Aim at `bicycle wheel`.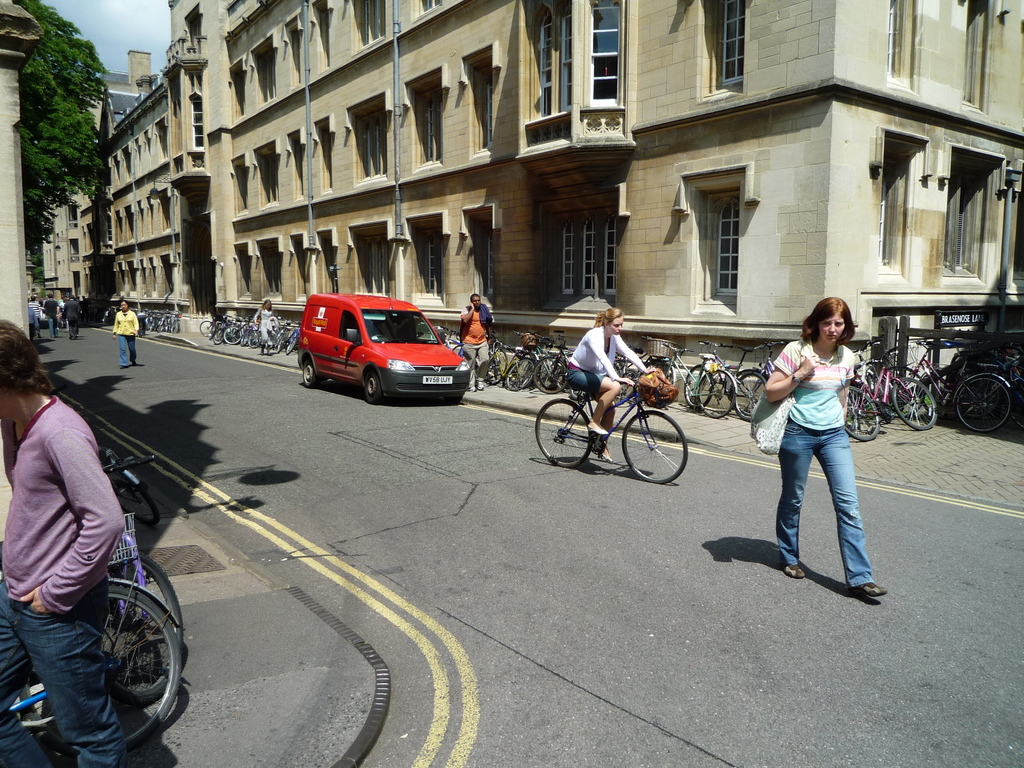
Aimed at 534/396/593/468.
